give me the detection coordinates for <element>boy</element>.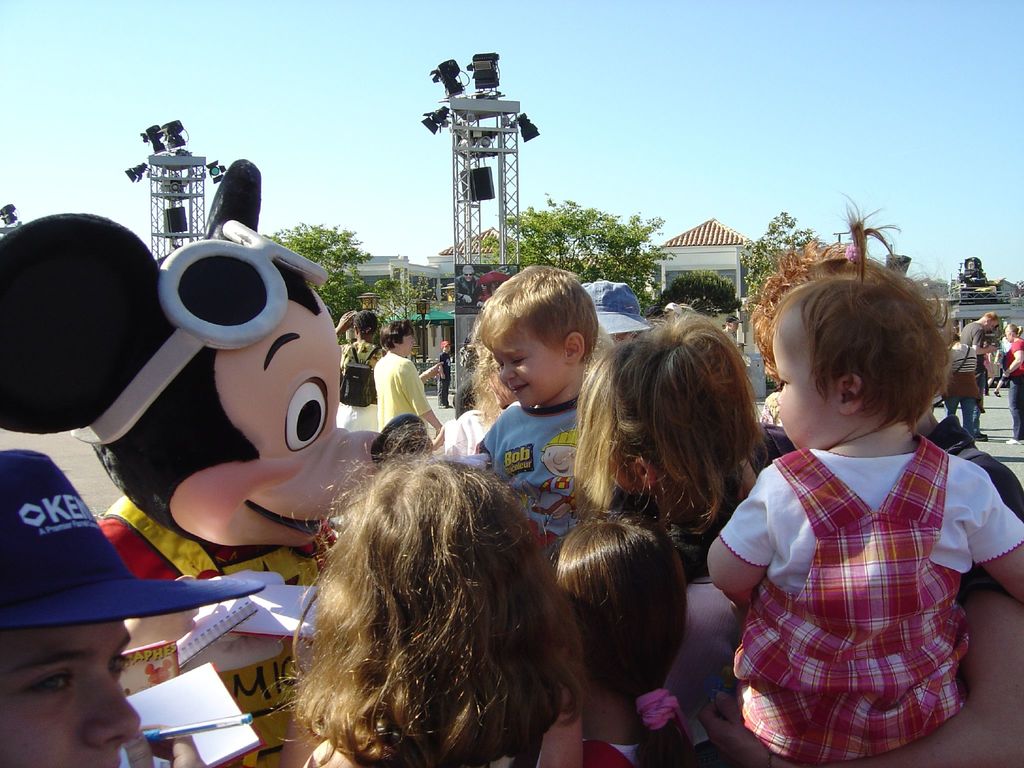
{"x1": 0, "y1": 447, "x2": 205, "y2": 767}.
